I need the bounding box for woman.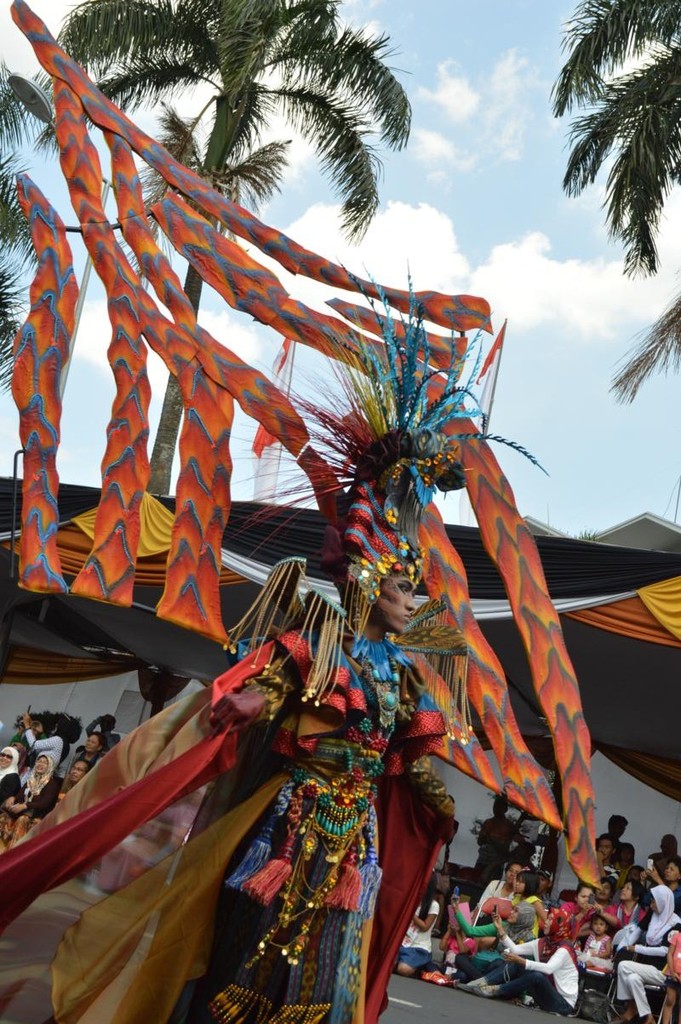
Here it is: 453,907,581,1016.
